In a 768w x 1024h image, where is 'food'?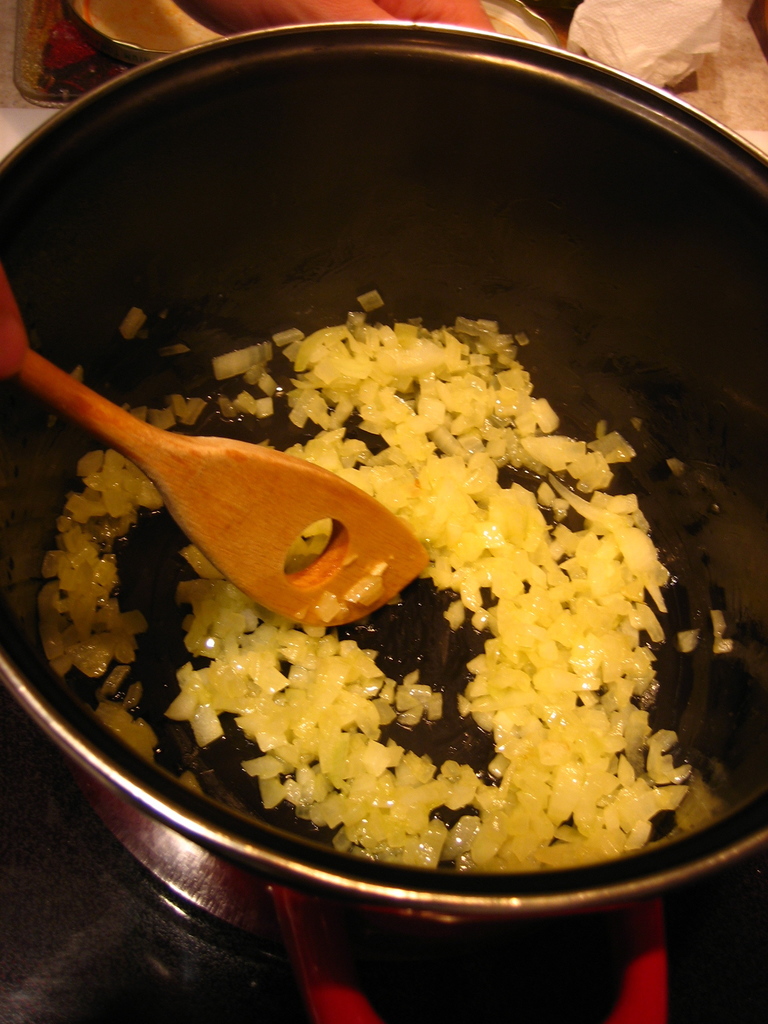
select_region(706, 603, 737, 652).
